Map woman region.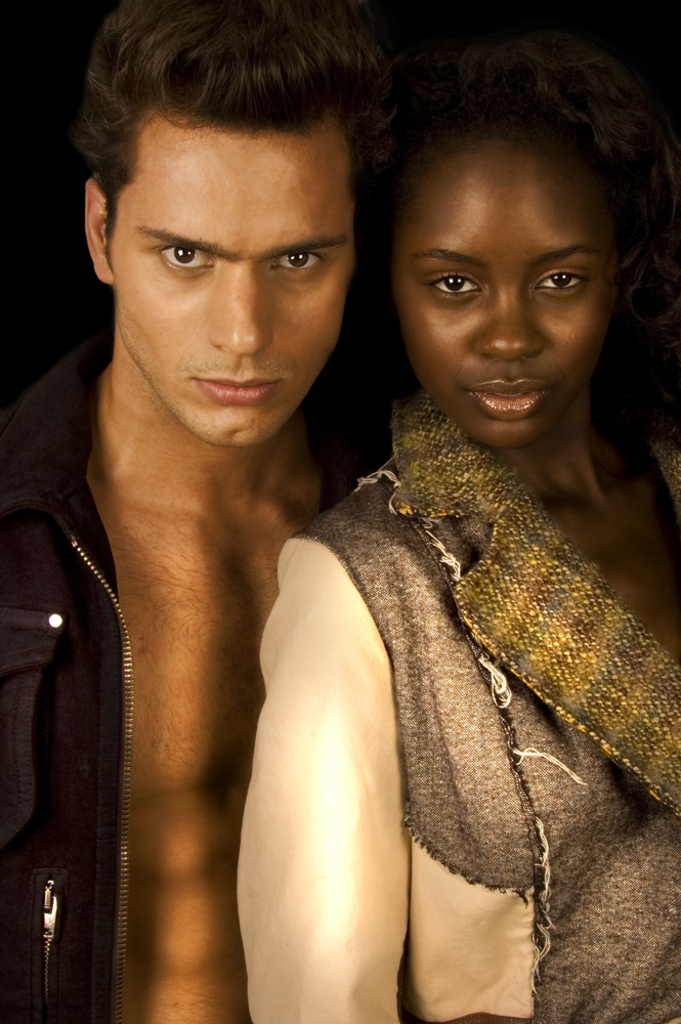
Mapped to (142, 111, 645, 1007).
